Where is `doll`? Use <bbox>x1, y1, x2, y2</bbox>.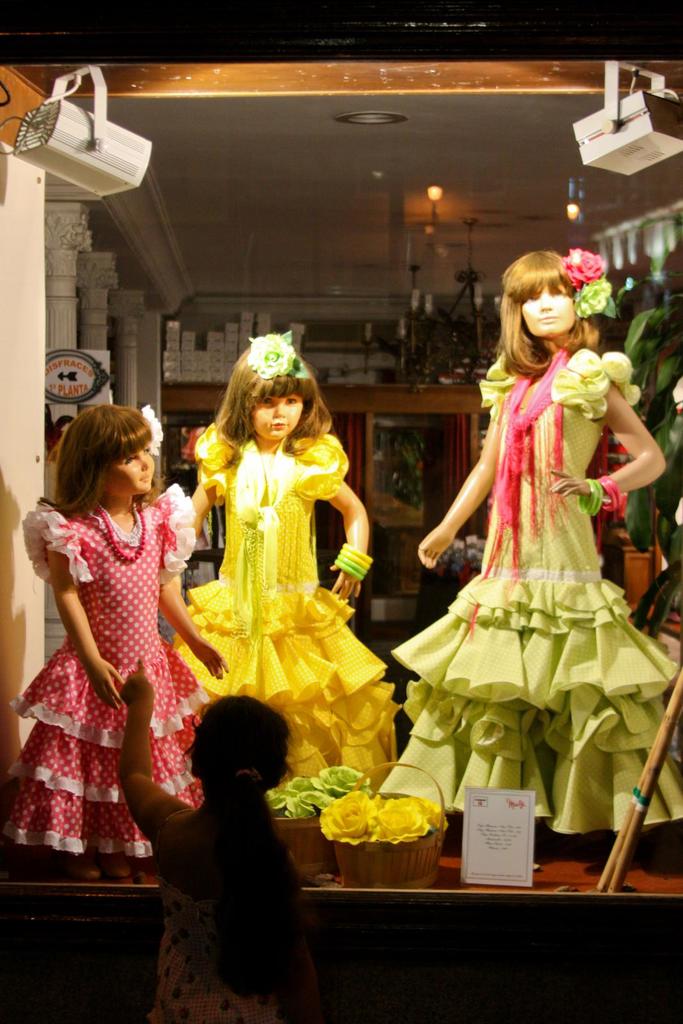
<bbox>22, 416, 220, 863</bbox>.
